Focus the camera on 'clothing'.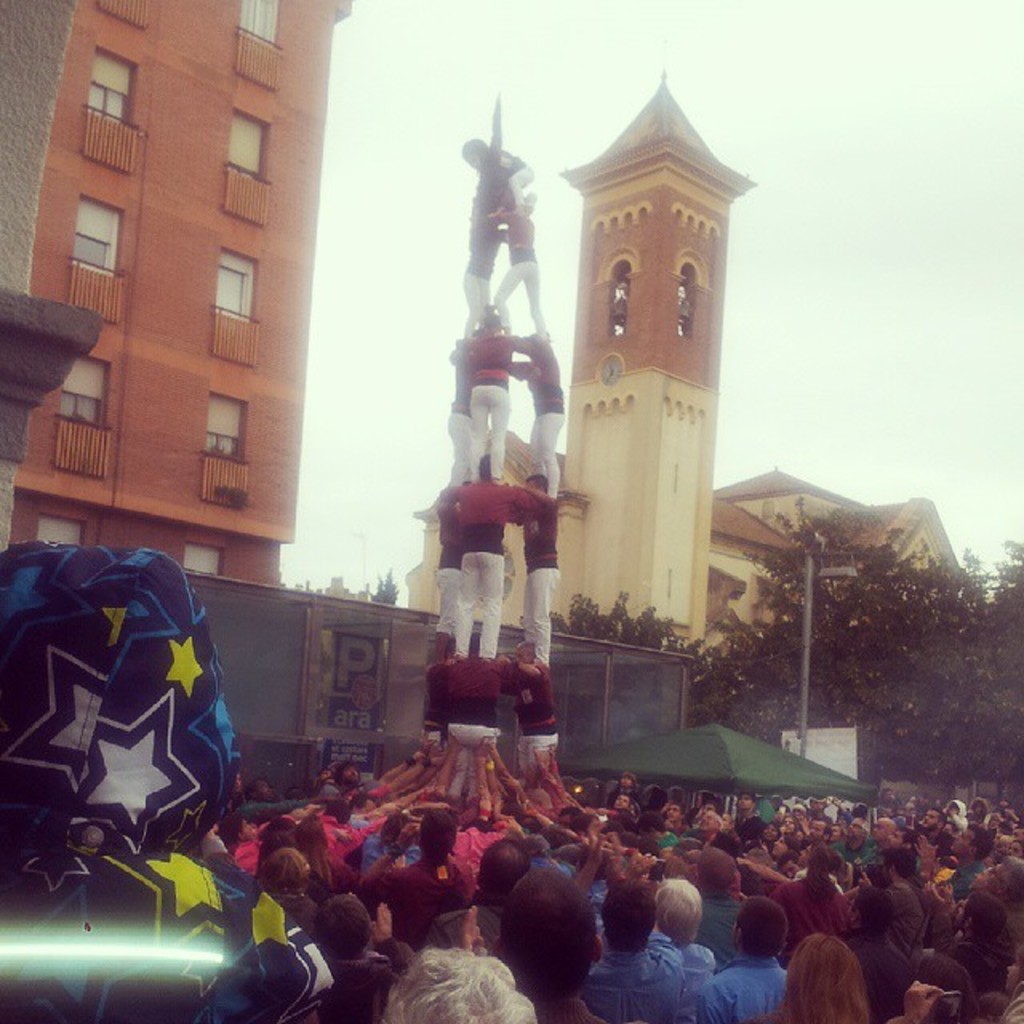
Focus region: left=421, top=661, right=563, bottom=754.
